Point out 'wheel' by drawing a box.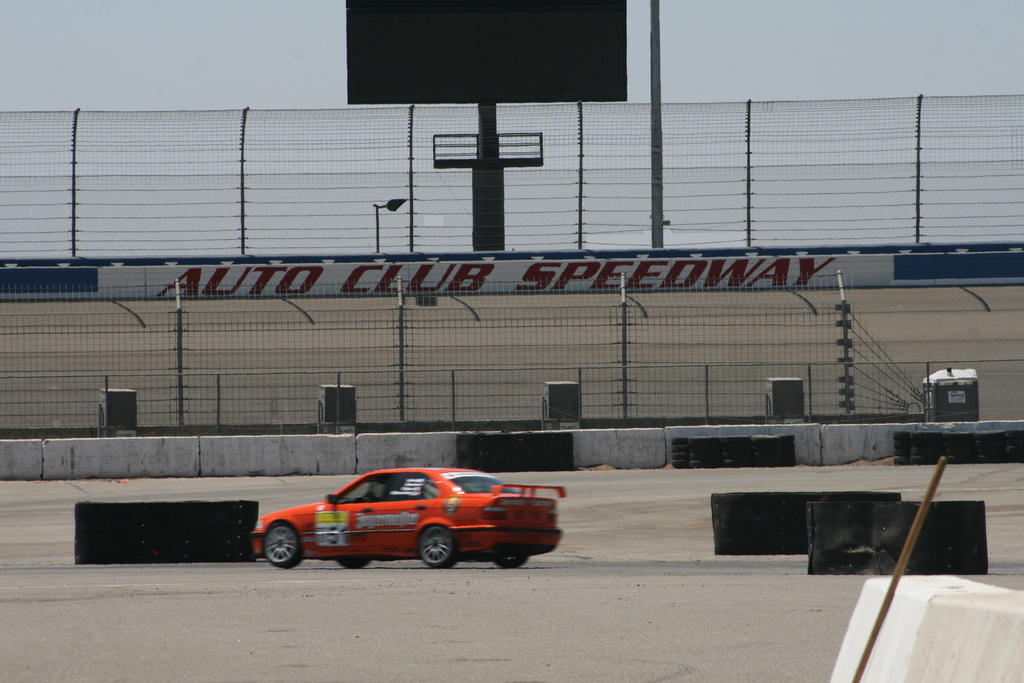
<box>339,561,373,569</box>.
